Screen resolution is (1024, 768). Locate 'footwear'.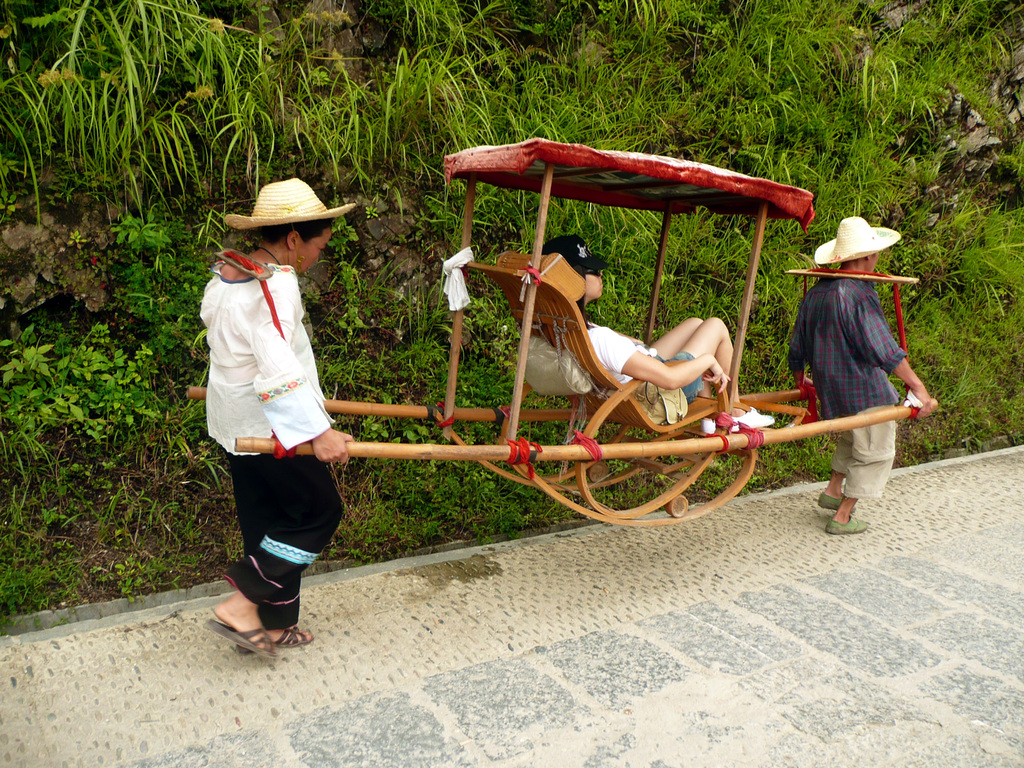
rect(700, 404, 772, 435).
